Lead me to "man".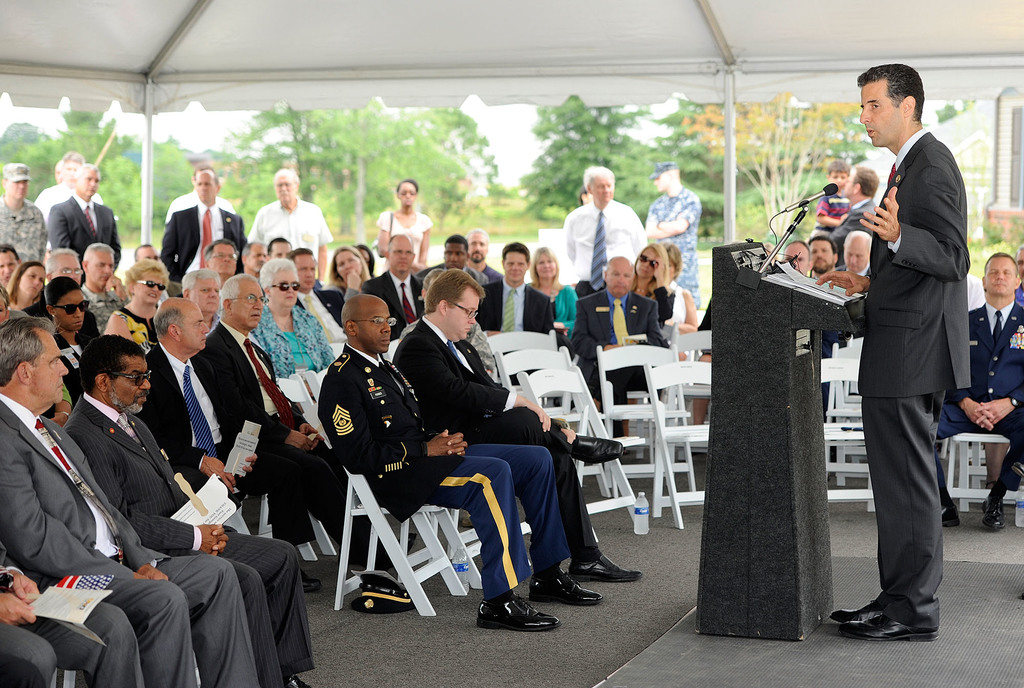
Lead to 380,267,638,607.
